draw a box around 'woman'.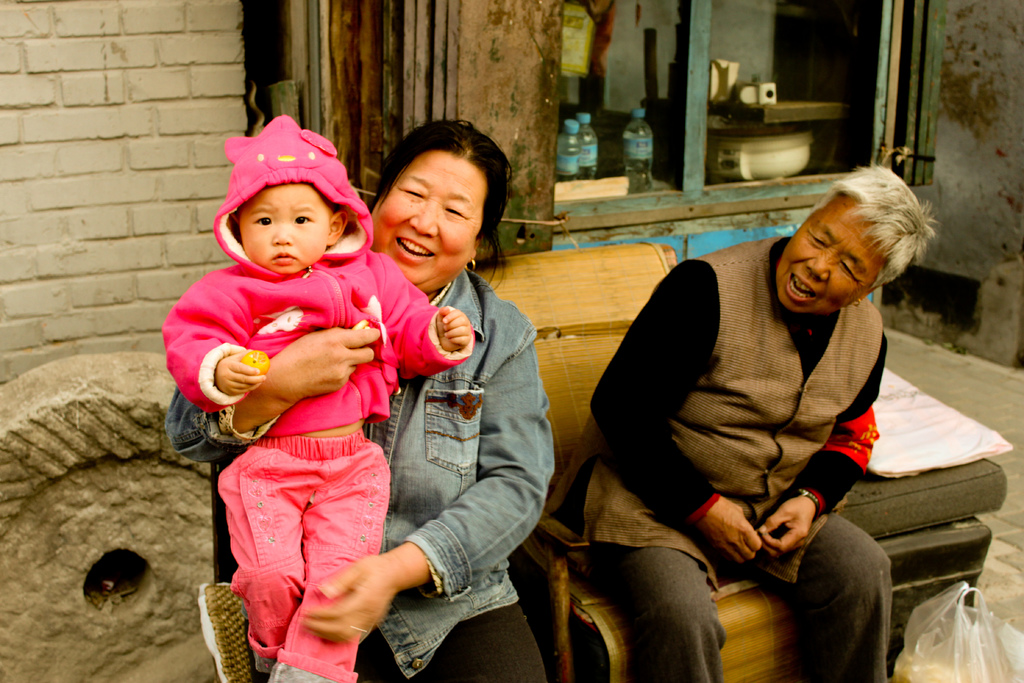
541/162/939/682.
